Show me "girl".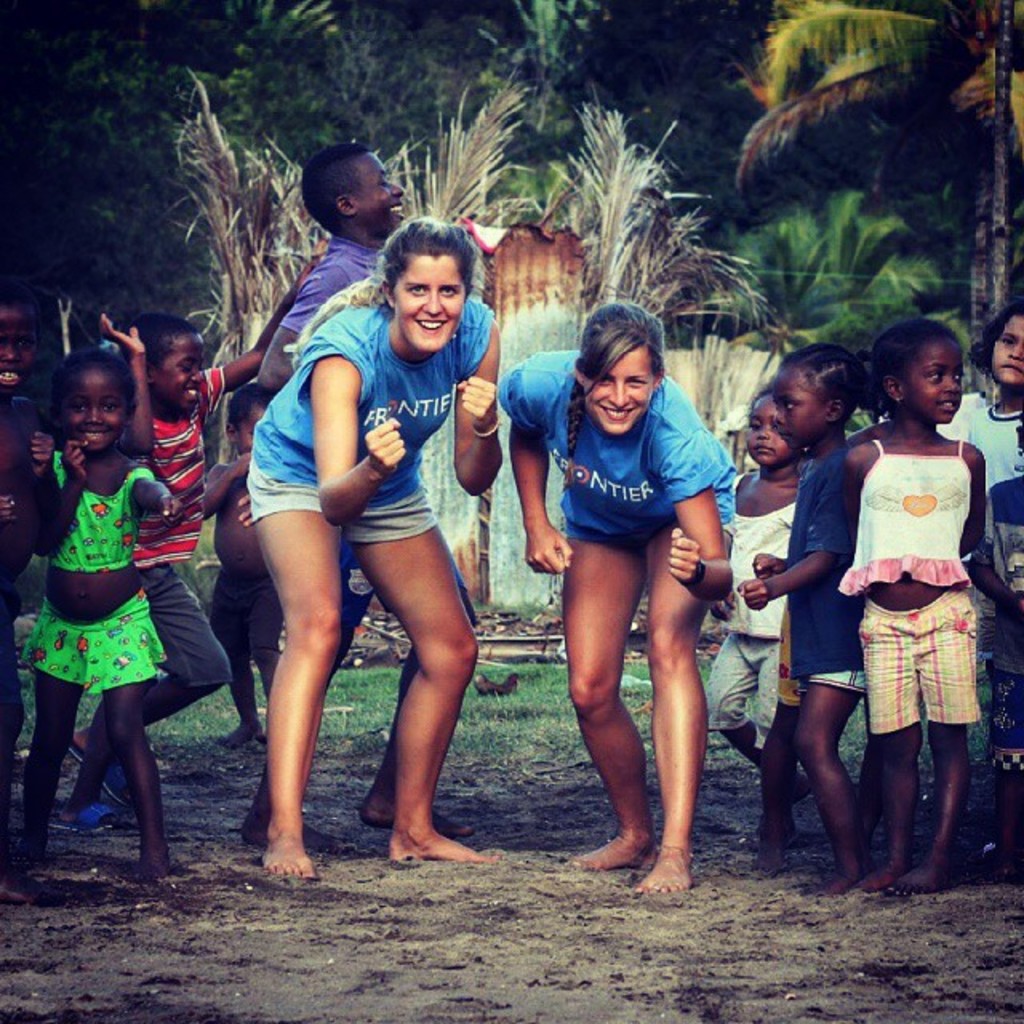
"girl" is here: Rect(923, 299, 1022, 645).
